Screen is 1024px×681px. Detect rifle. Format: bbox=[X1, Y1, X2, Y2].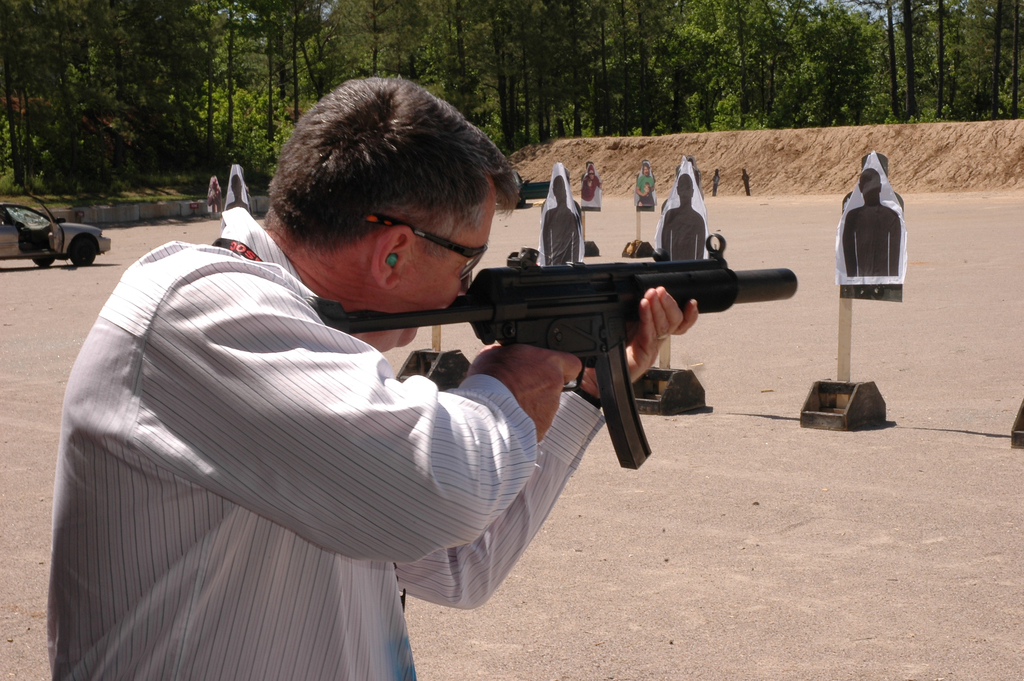
bbox=[313, 247, 799, 472].
